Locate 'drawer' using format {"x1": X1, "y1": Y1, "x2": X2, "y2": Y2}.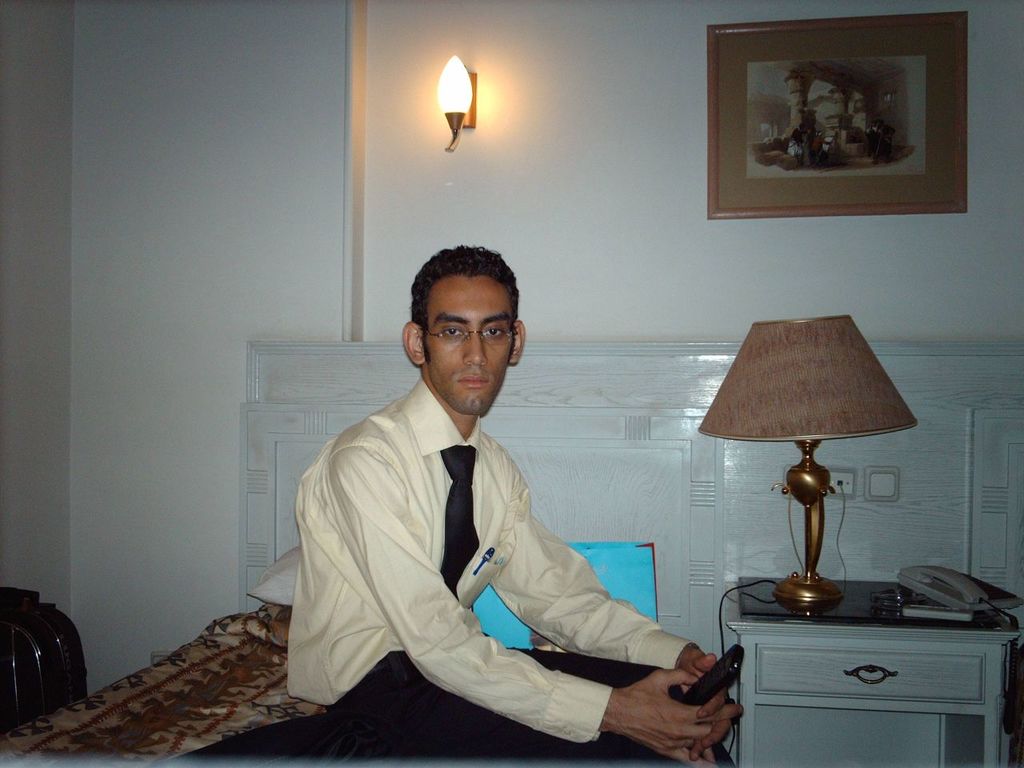
{"x1": 754, "y1": 644, "x2": 986, "y2": 704}.
